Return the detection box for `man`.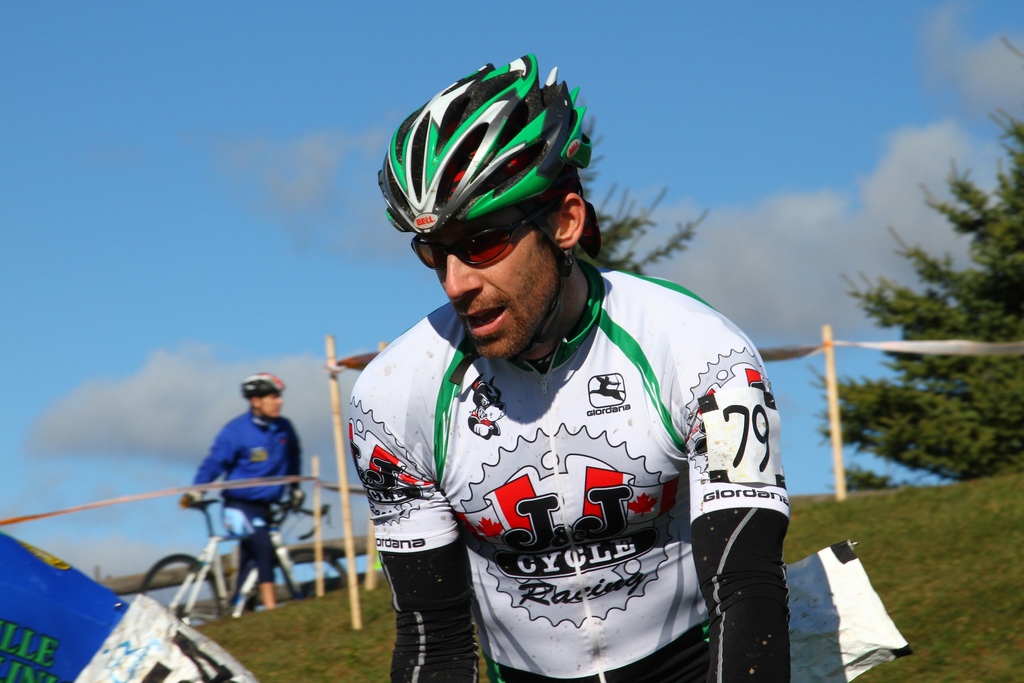
bbox=[349, 56, 787, 682].
